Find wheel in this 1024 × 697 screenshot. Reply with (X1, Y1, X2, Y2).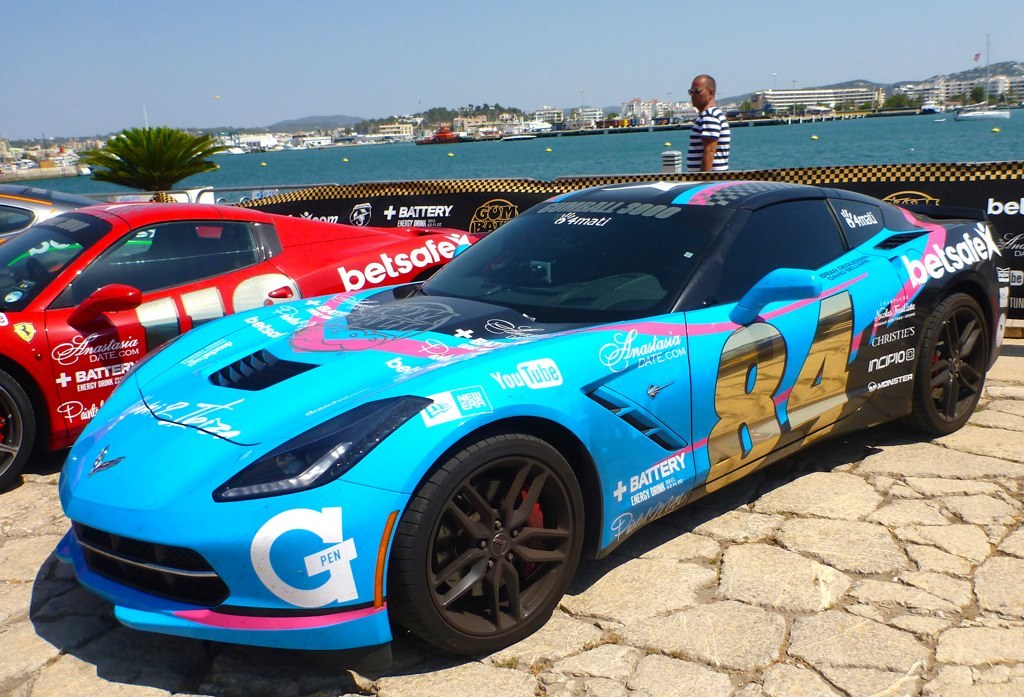
(0, 365, 35, 493).
